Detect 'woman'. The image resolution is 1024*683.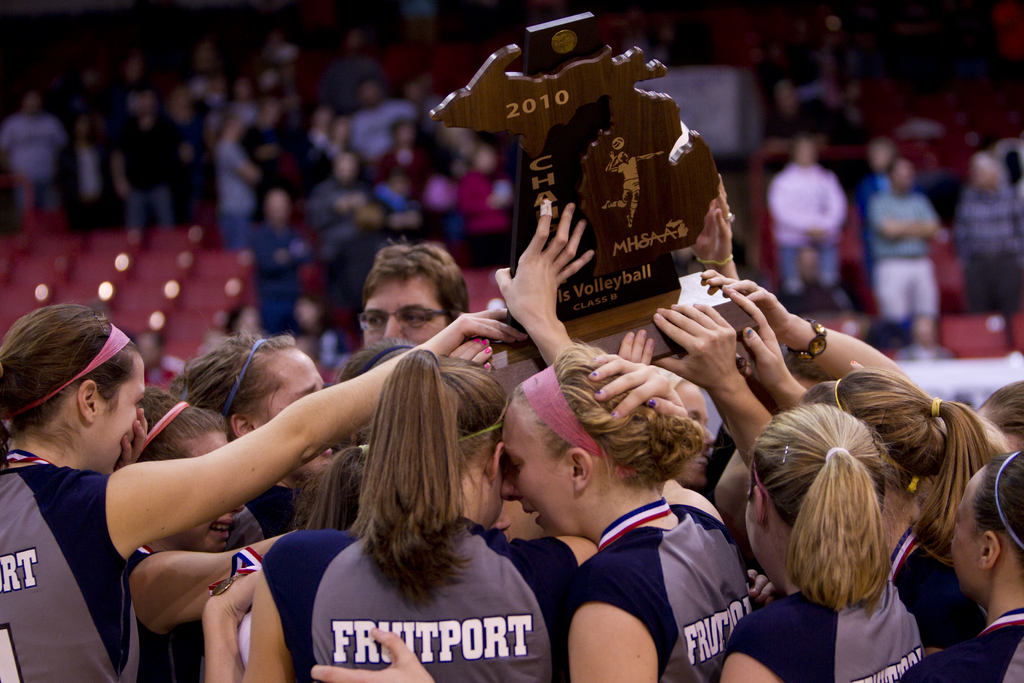
<box>649,298,924,682</box>.
